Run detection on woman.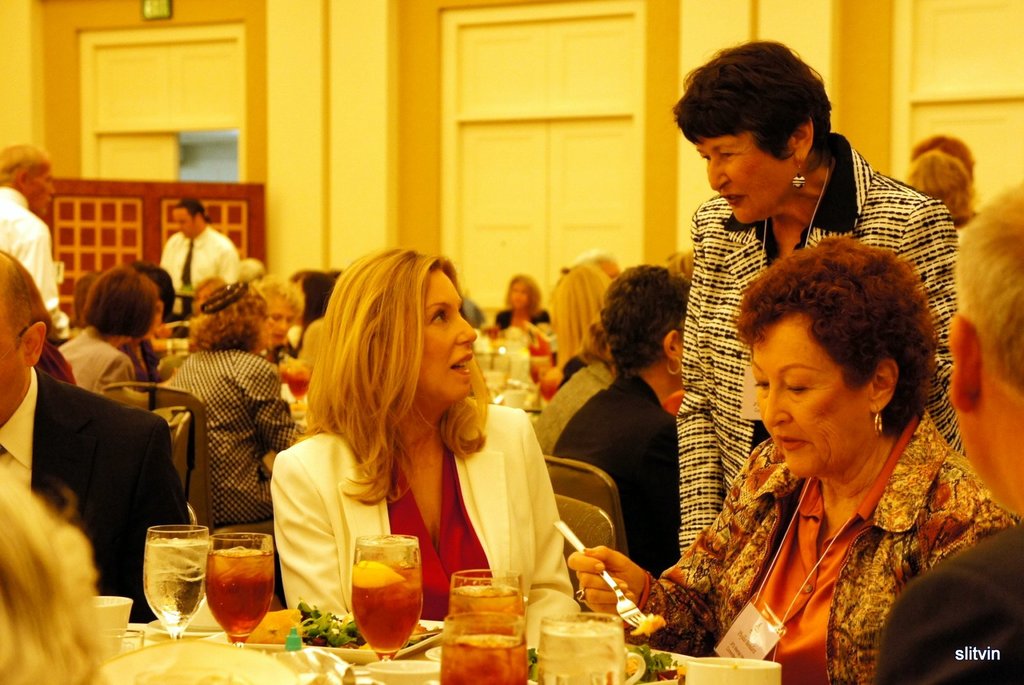
Result: 170, 278, 299, 522.
